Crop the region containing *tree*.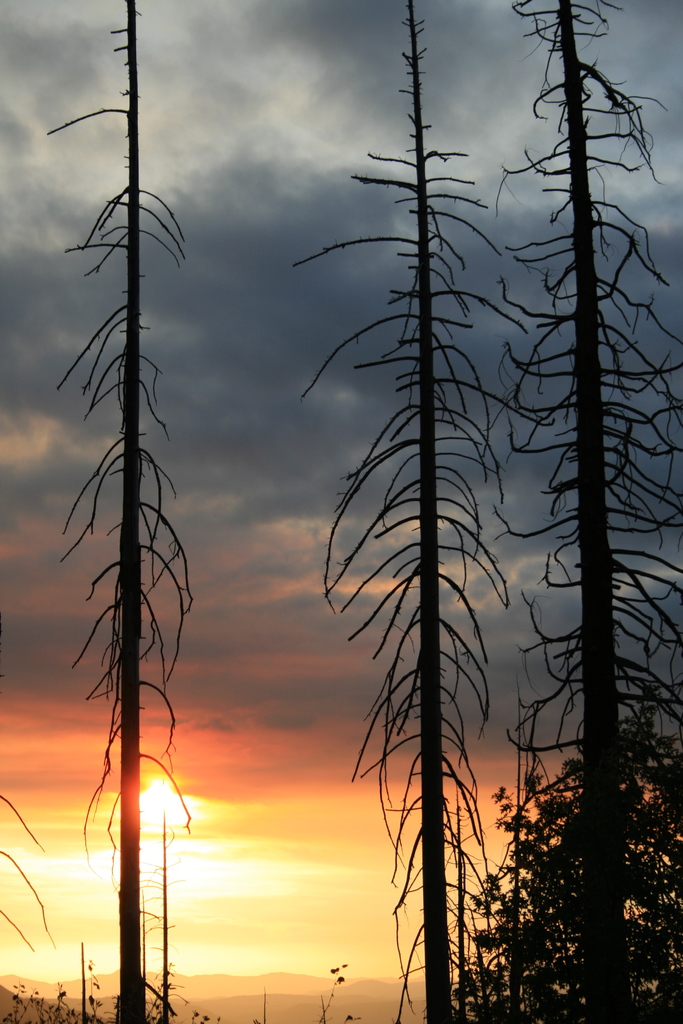
Crop region: [35,68,229,971].
